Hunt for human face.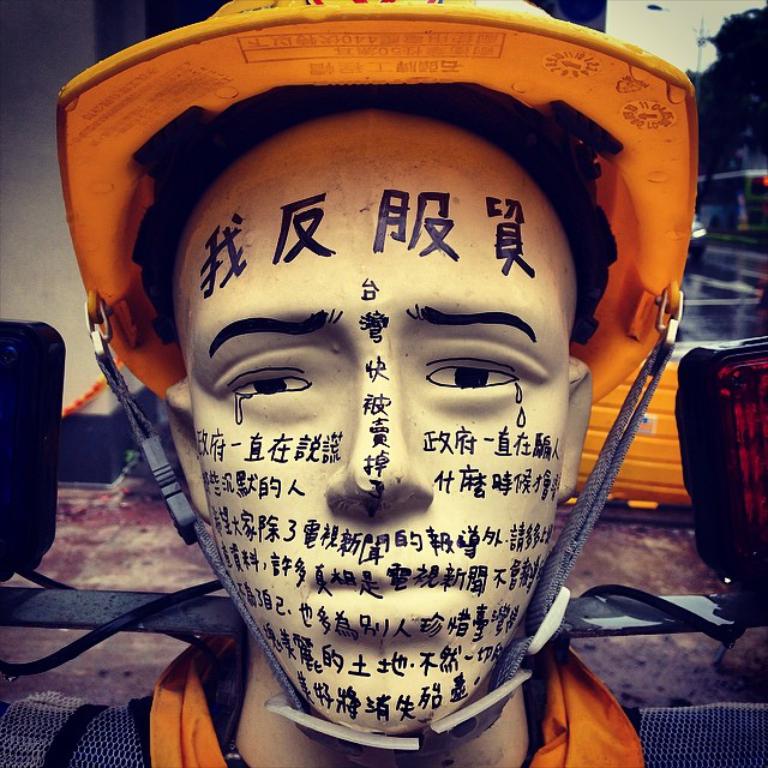
Hunted down at <box>182,113,572,737</box>.
